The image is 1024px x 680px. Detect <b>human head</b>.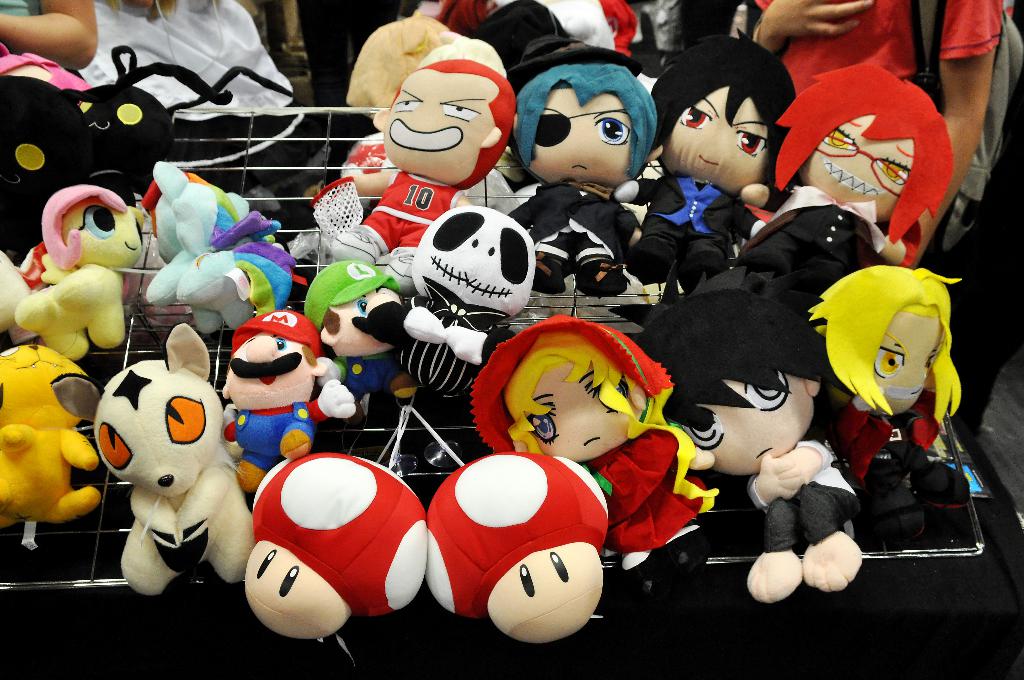
Detection: (372, 61, 514, 191).
